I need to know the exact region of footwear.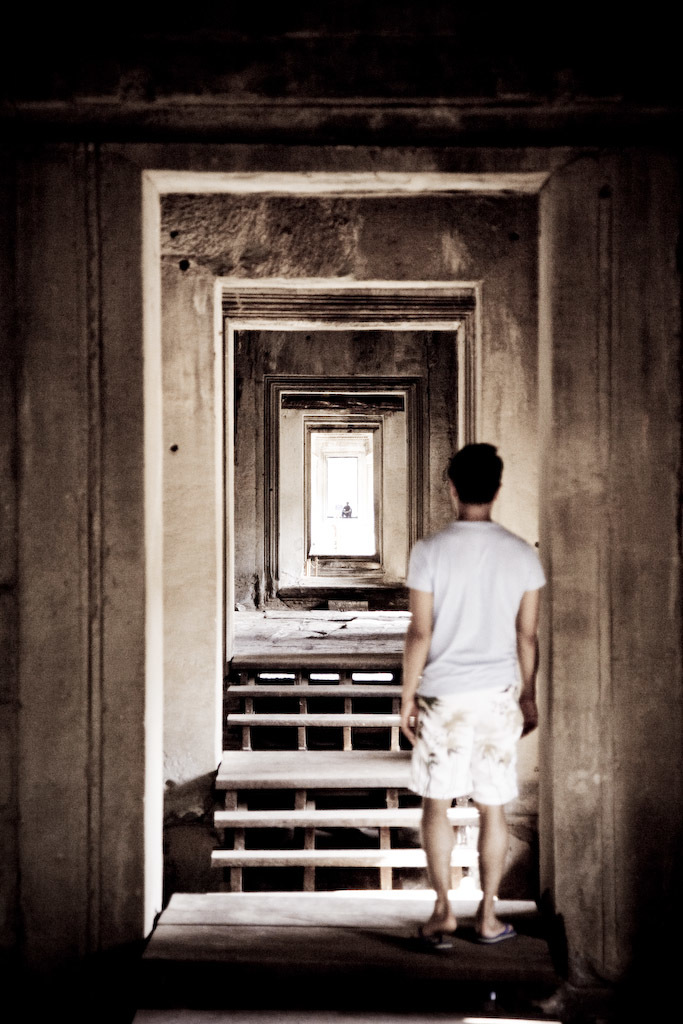
Region: {"x1": 422, "y1": 917, "x2": 463, "y2": 960}.
